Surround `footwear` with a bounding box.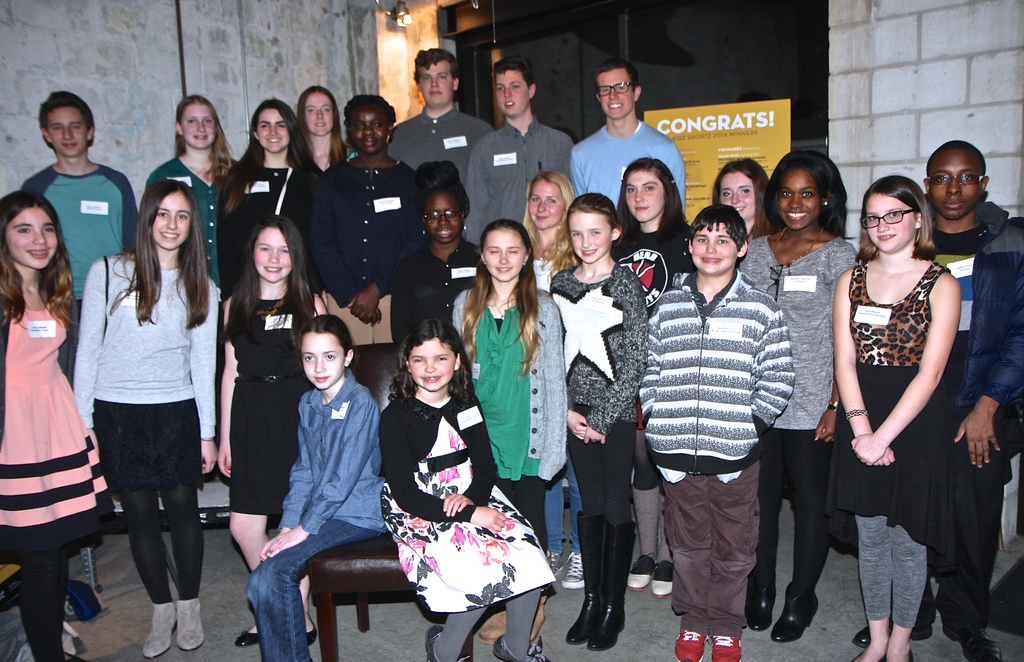
{"x1": 937, "y1": 610, "x2": 1003, "y2": 661}.
